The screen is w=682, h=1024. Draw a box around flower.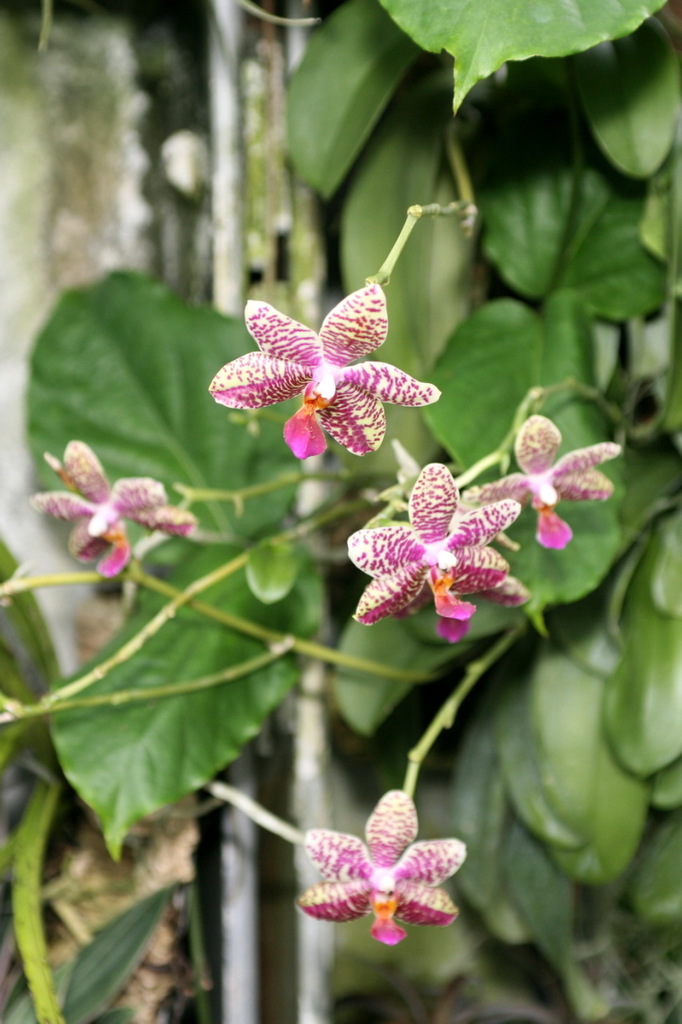
Rect(360, 464, 512, 643).
